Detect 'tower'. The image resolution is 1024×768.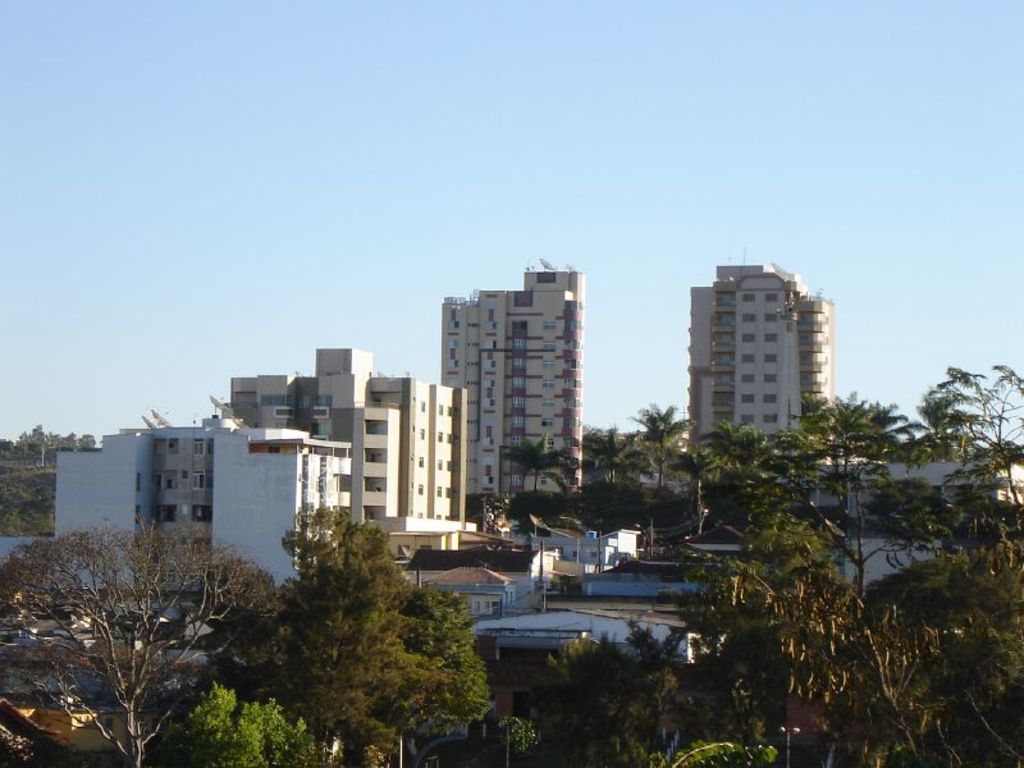
438:273:576:525.
